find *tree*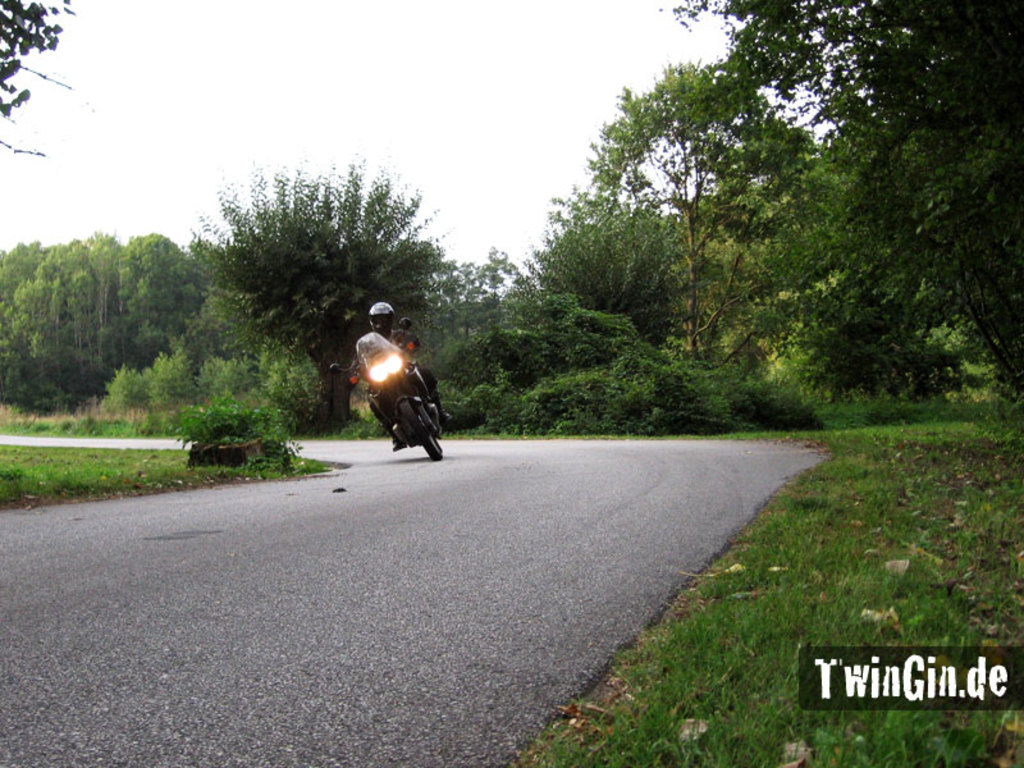
bbox(436, 247, 643, 429)
